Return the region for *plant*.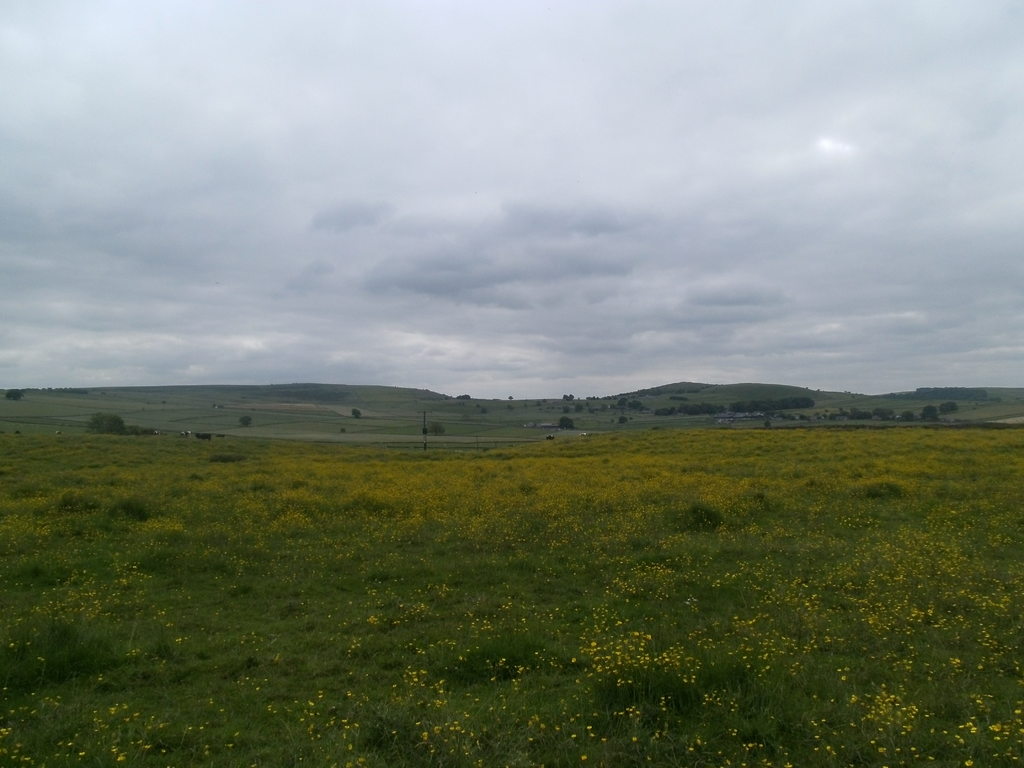
x1=348 y1=719 x2=452 y2=762.
